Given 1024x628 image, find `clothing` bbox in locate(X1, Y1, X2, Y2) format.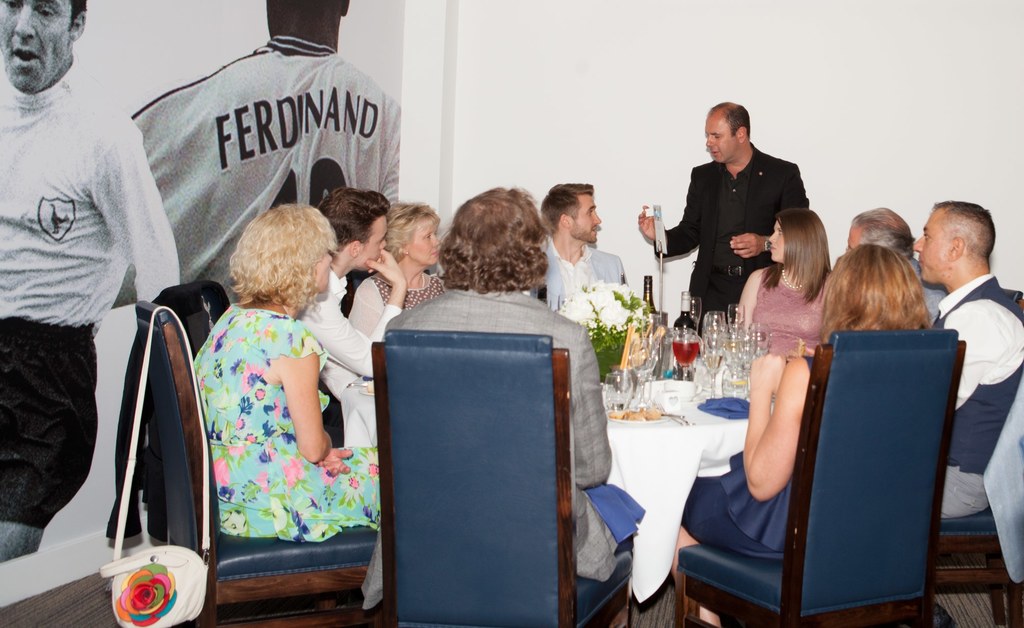
locate(902, 253, 947, 314).
